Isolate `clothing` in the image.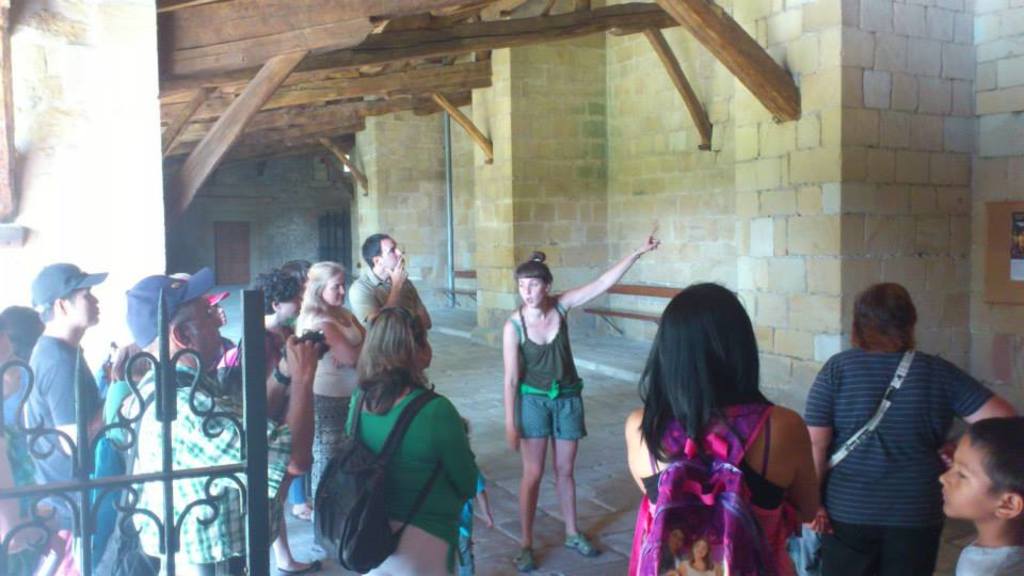
Isolated region: bbox(347, 260, 434, 347).
